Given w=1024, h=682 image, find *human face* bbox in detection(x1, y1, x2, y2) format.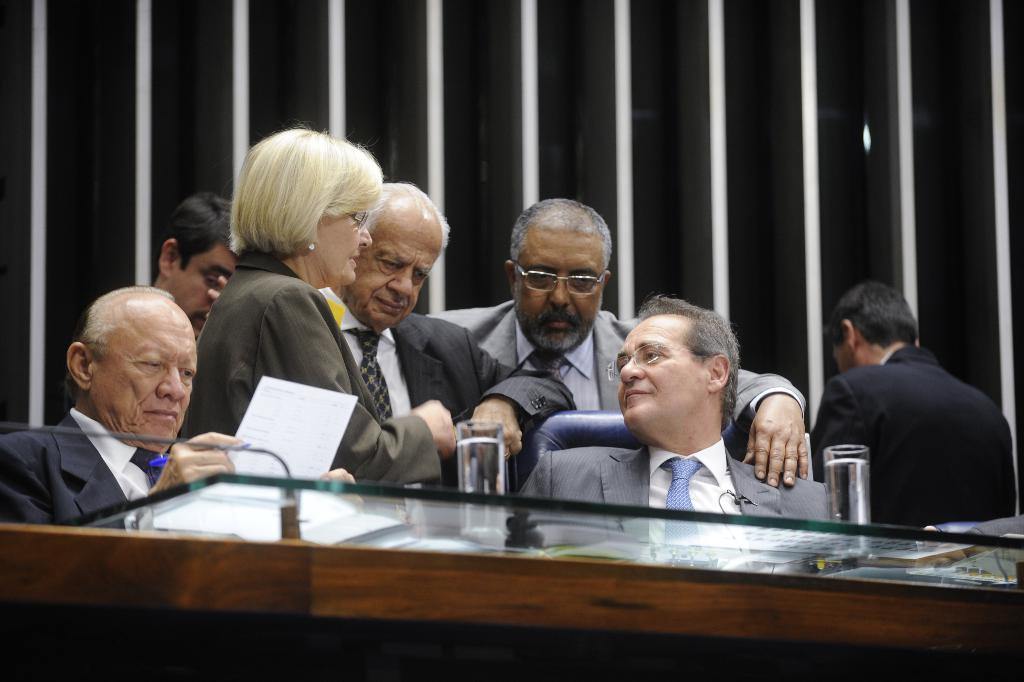
detection(618, 309, 702, 423).
